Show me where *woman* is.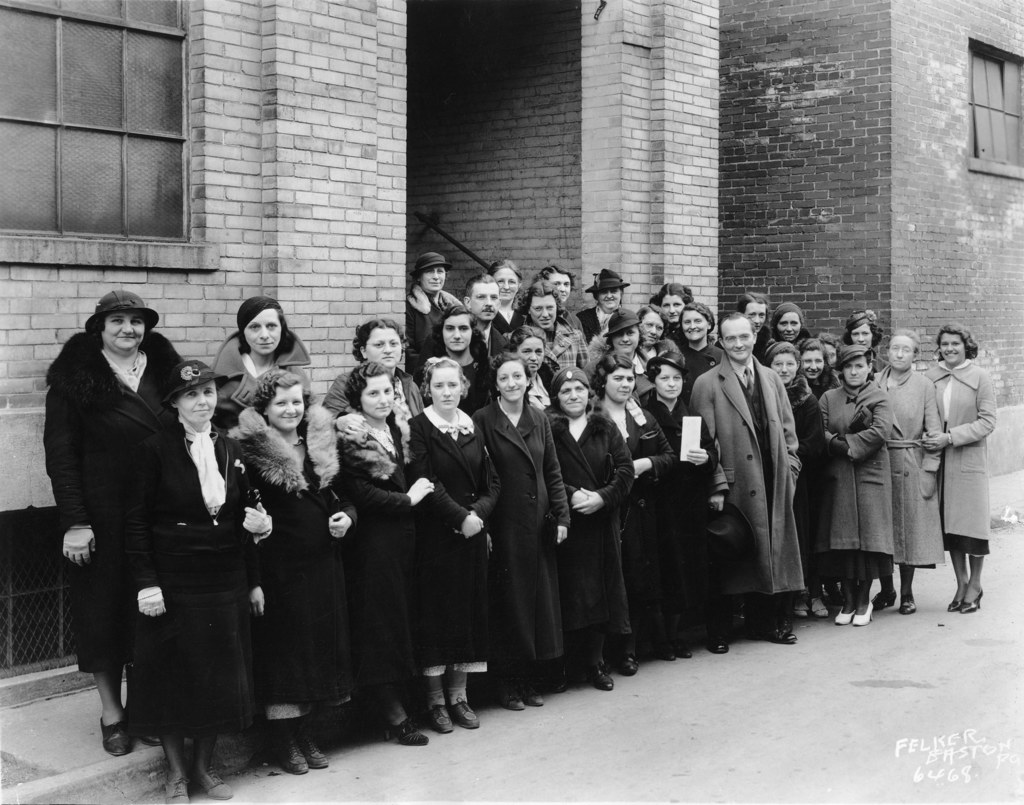
*woman* is at (733,291,769,355).
